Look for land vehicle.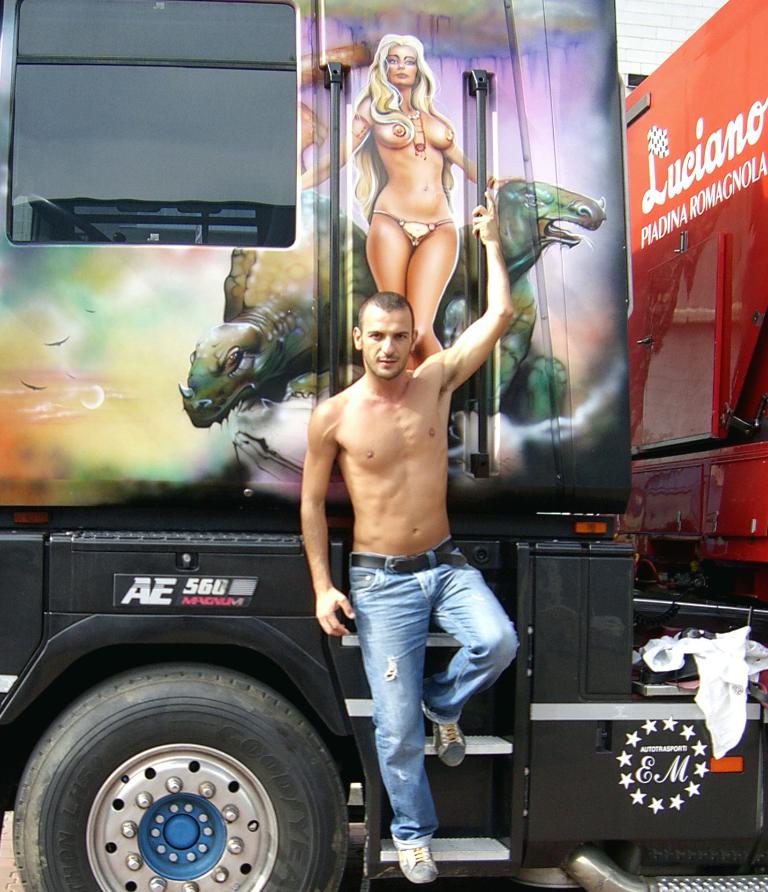
Found: (x1=3, y1=0, x2=767, y2=887).
